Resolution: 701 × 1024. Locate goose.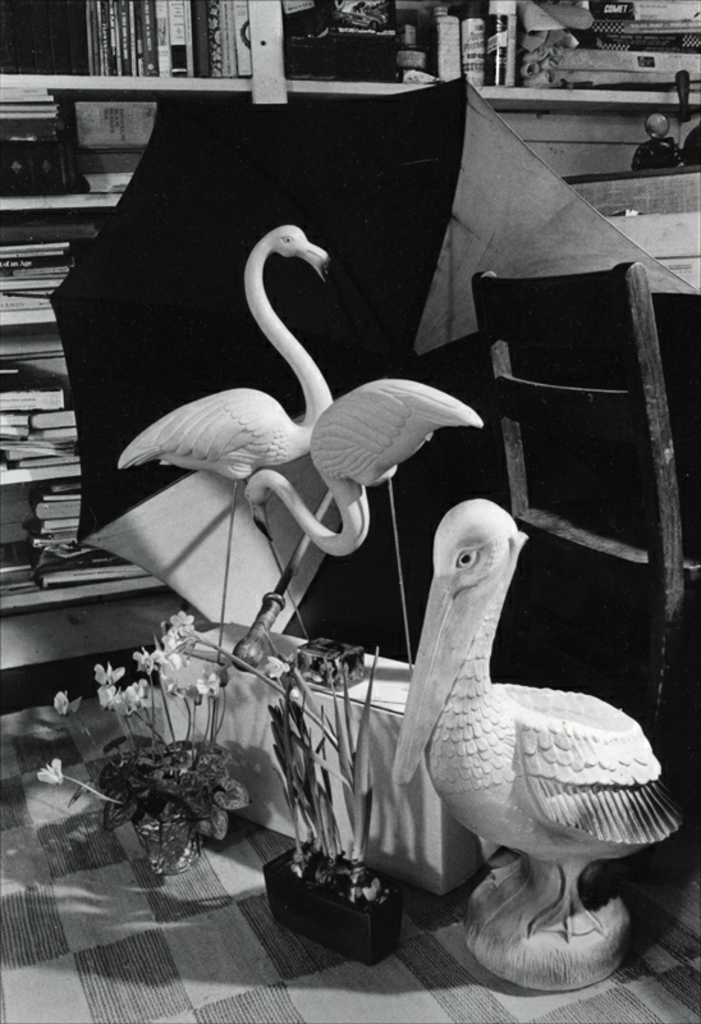
397:498:683:938.
